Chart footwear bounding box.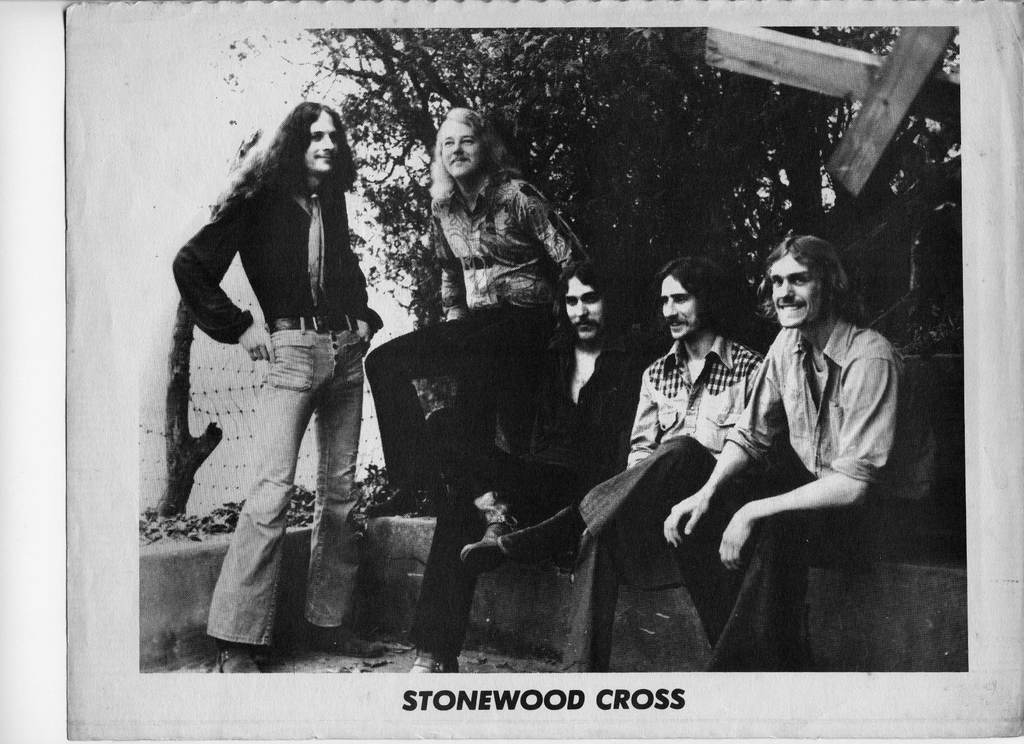
Charted: 404:651:459:675.
